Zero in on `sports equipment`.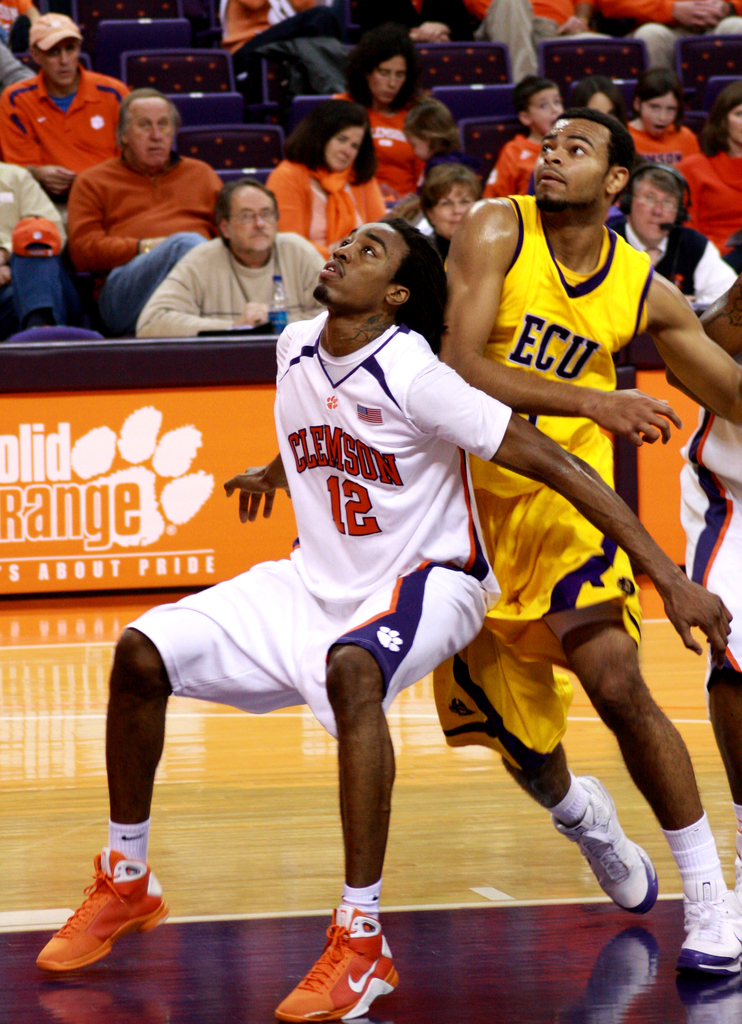
Zeroed in: (272,902,396,1020).
